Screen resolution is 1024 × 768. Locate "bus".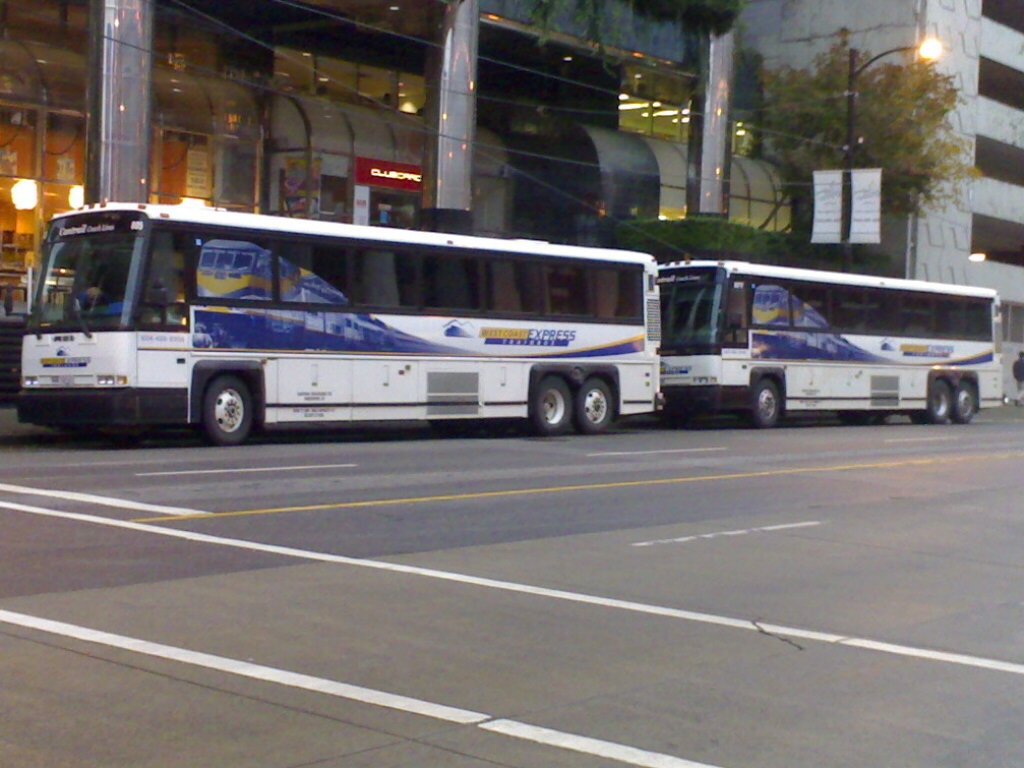
select_region(9, 193, 666, 442).
